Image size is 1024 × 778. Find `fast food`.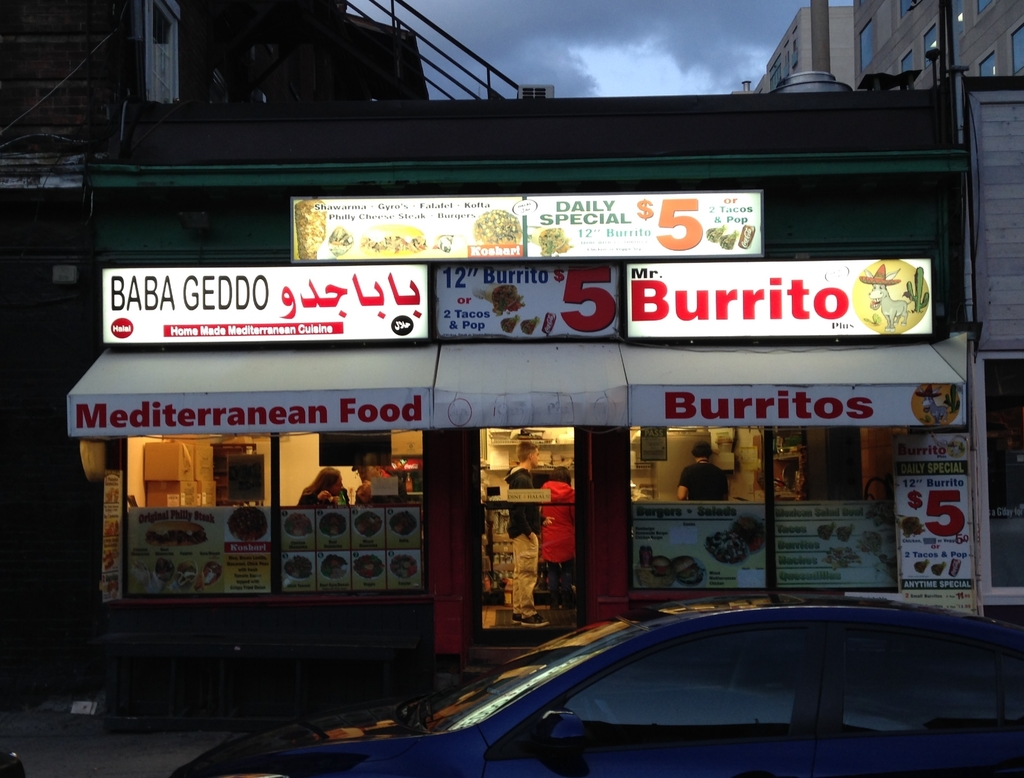
817 523 834 542.
